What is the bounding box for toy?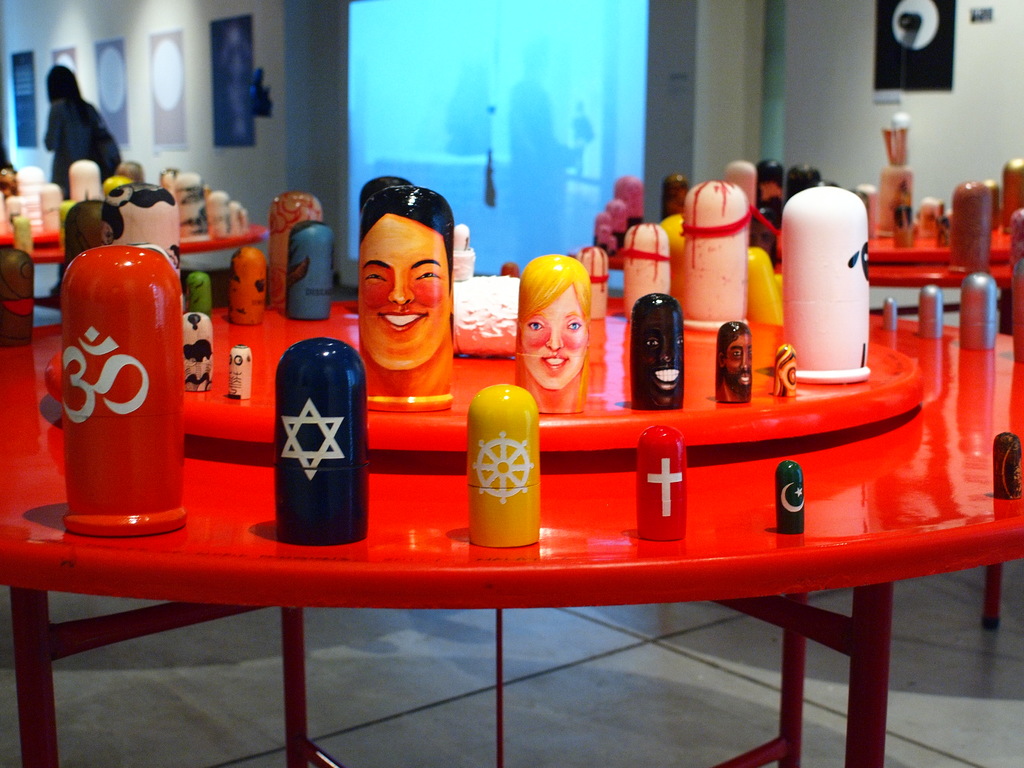
bbox=[687, 172, 751, 358].
